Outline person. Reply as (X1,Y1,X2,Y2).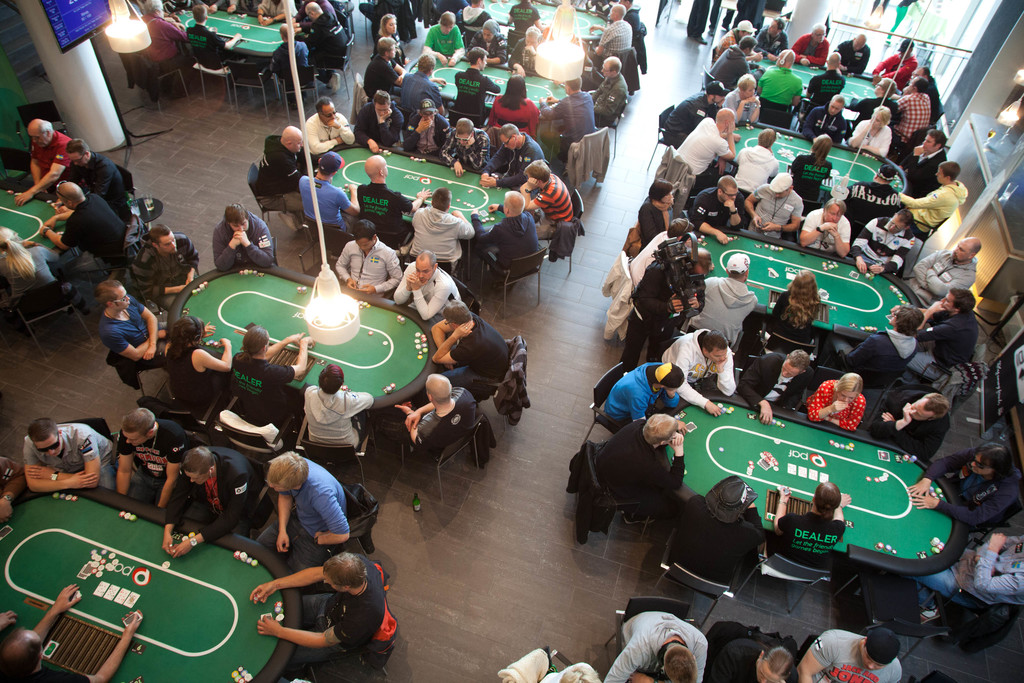
(300,358,419,479).
